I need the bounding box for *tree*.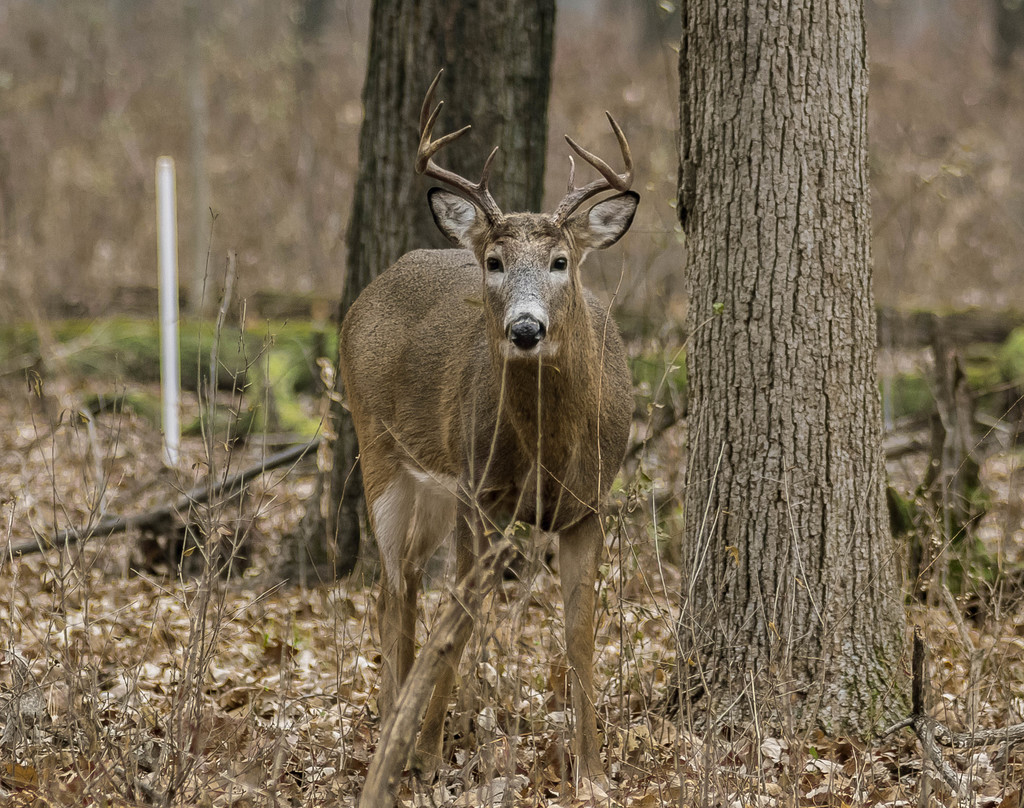
Here it is: [288, 0, 556, 582].
